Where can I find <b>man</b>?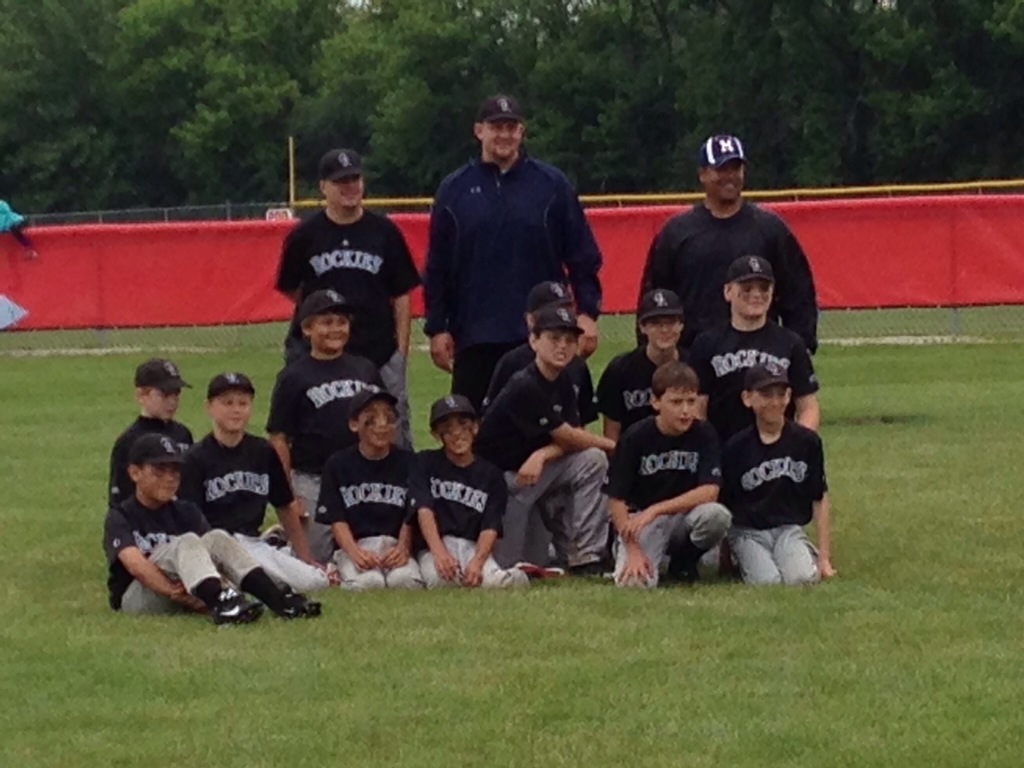
You can find it at bbox(278, 150, 431, 461).
